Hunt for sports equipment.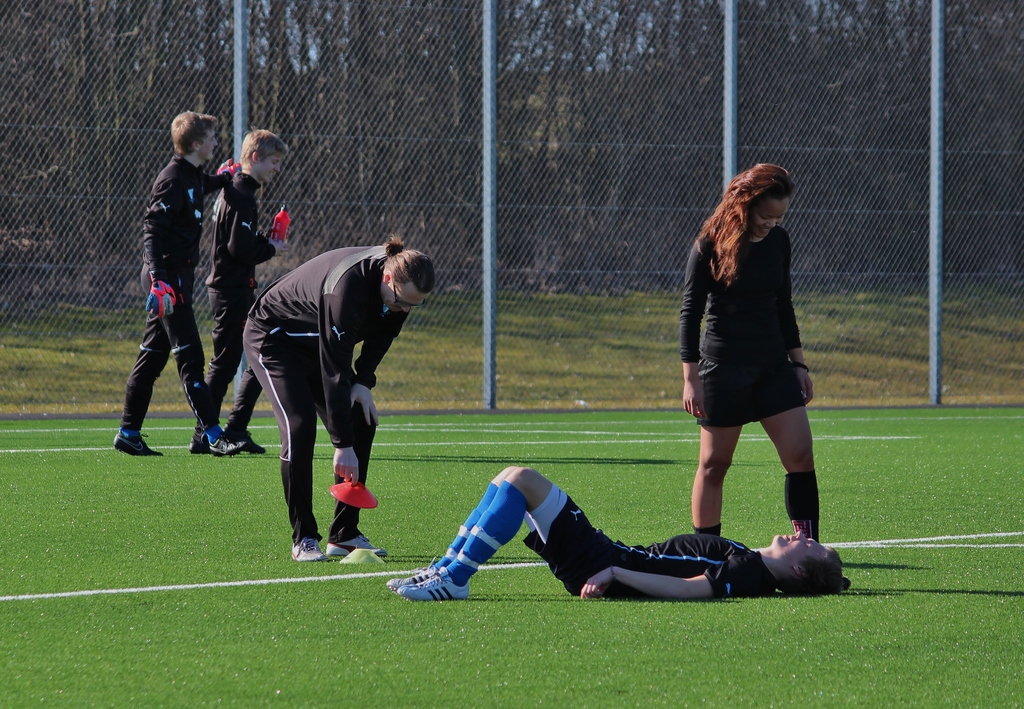
Hunted down at bbox=[145, 275, 178, 321].
